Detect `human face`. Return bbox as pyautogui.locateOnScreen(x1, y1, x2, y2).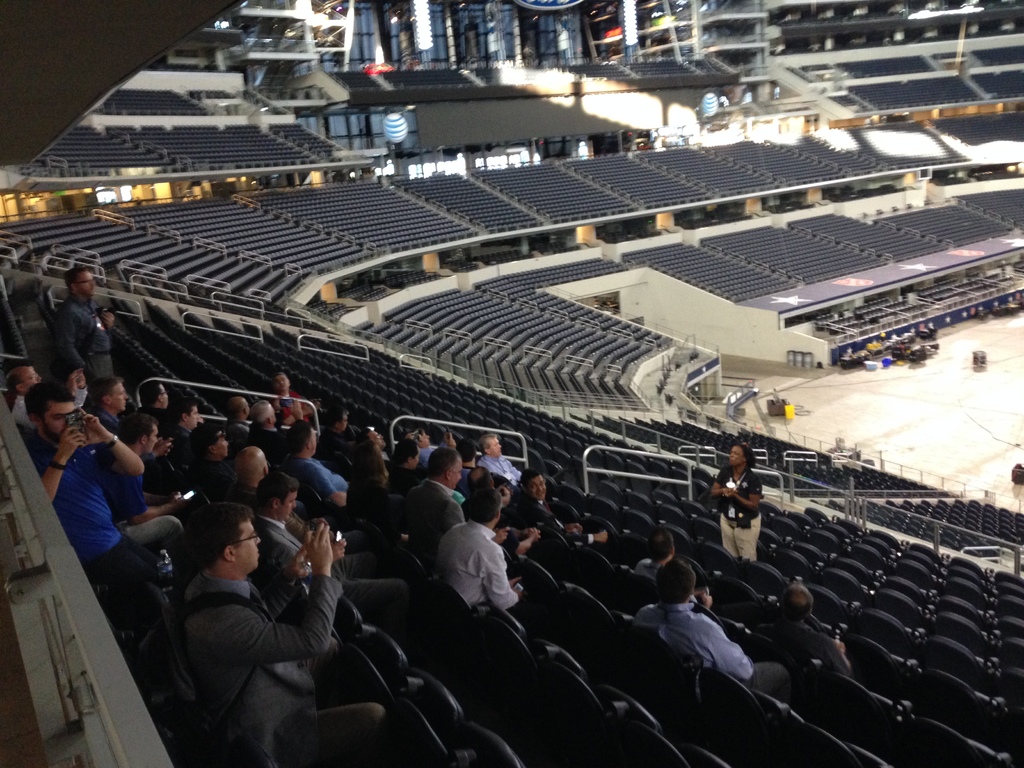
pyautogui.locateOnScreen(152, 388, 170, 410).
